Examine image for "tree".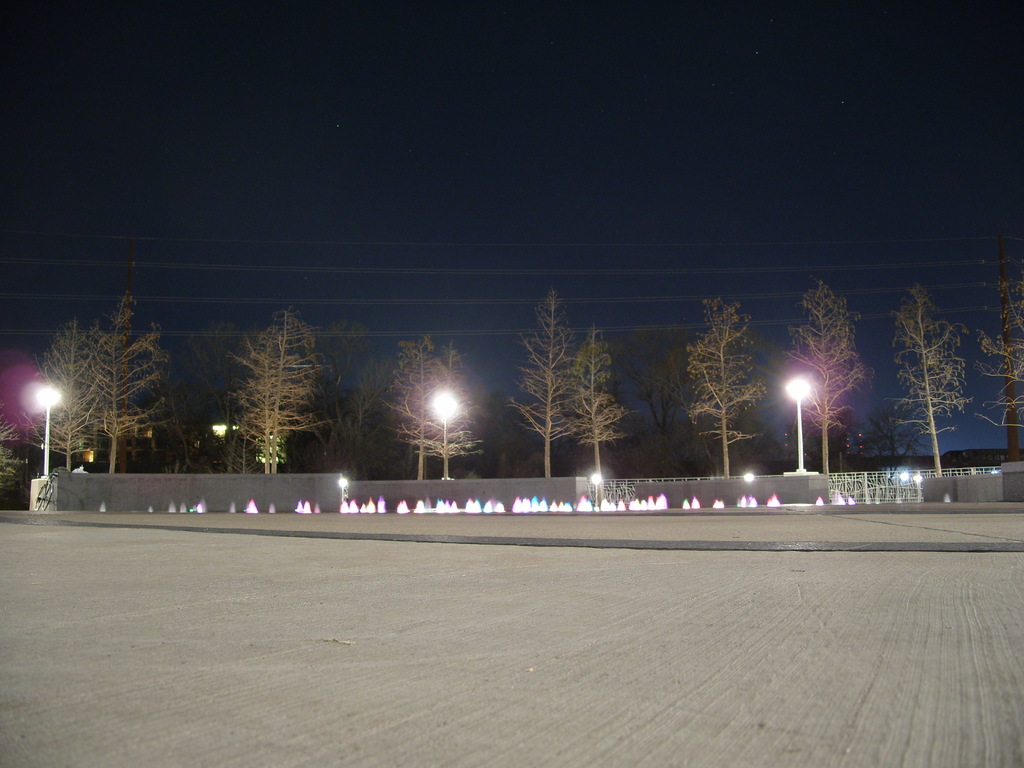
Examination result: 884/291/965/475.
